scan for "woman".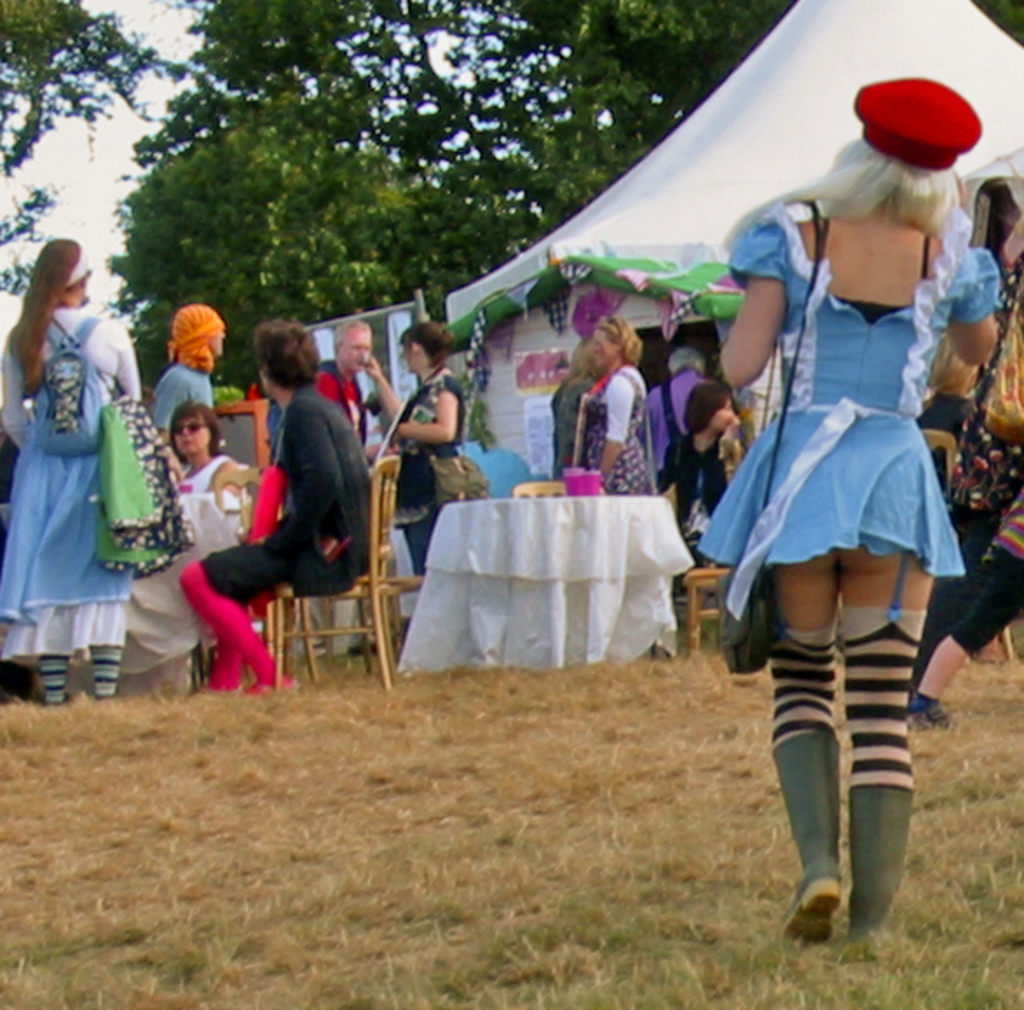
Scan result: [365,324,468,579].
